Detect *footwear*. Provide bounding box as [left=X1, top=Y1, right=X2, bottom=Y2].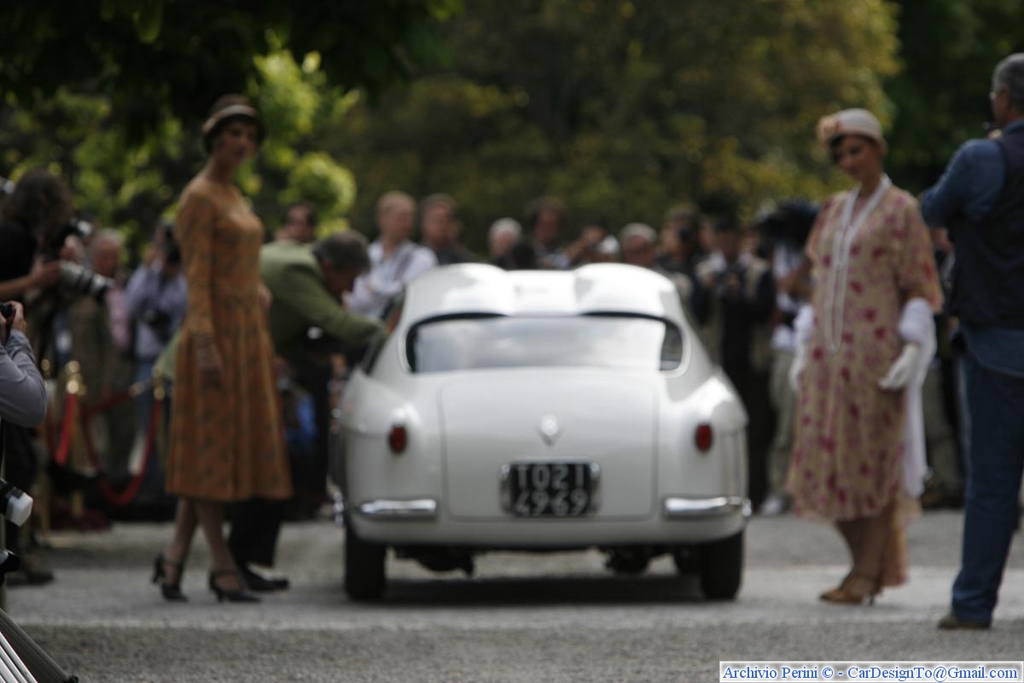
[left=201, top=567, right=259, bottom=601].
